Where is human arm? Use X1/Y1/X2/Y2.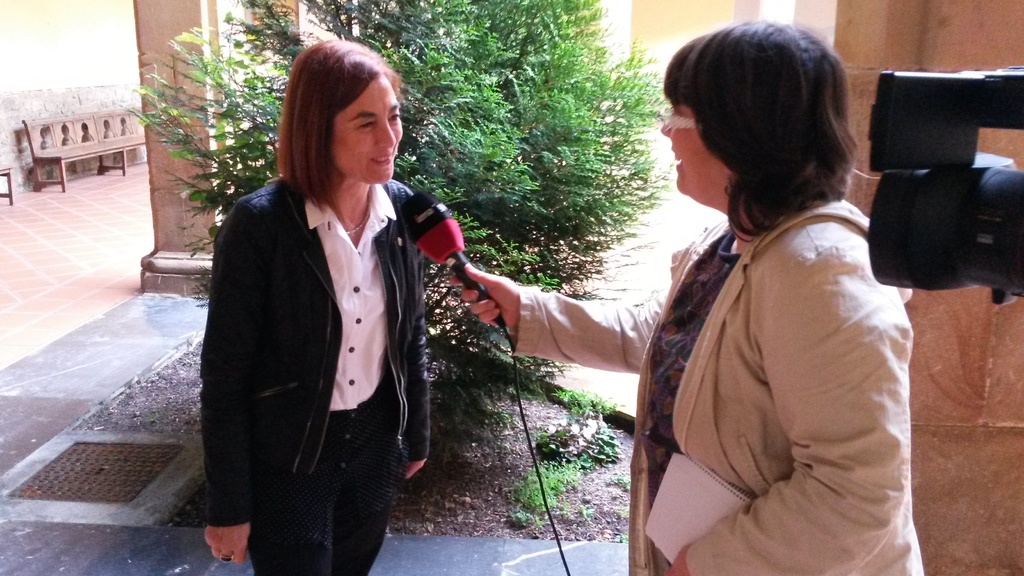
413/237/700/432.
